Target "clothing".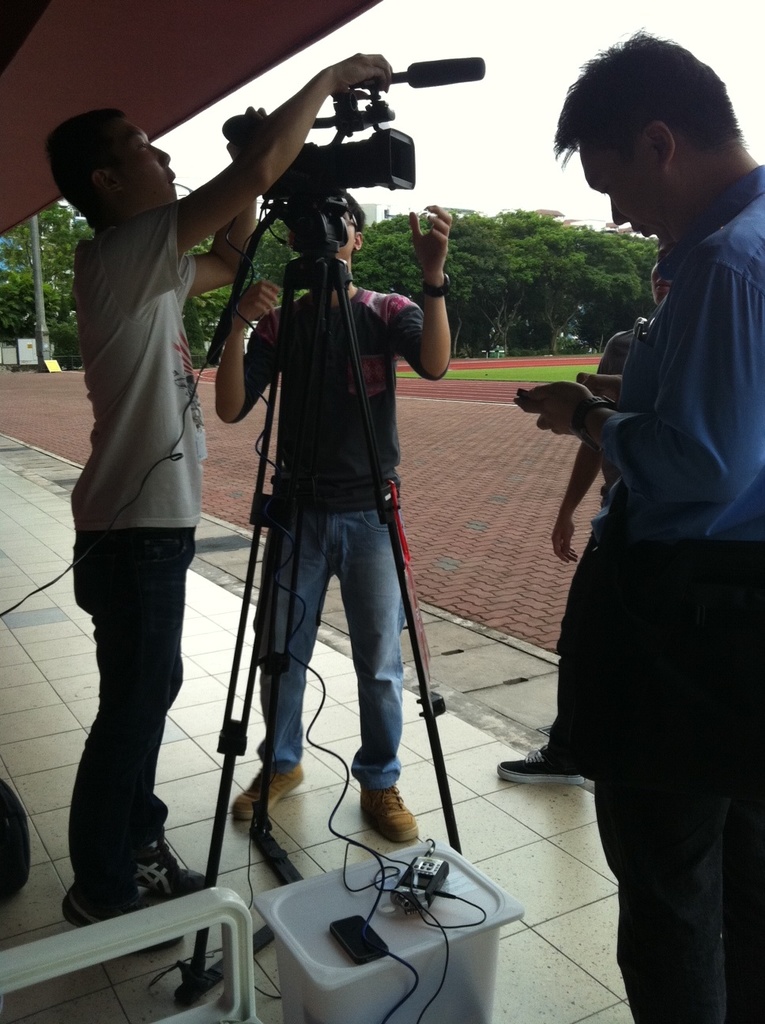
Target region: <box>531,85,758,977</box>.
